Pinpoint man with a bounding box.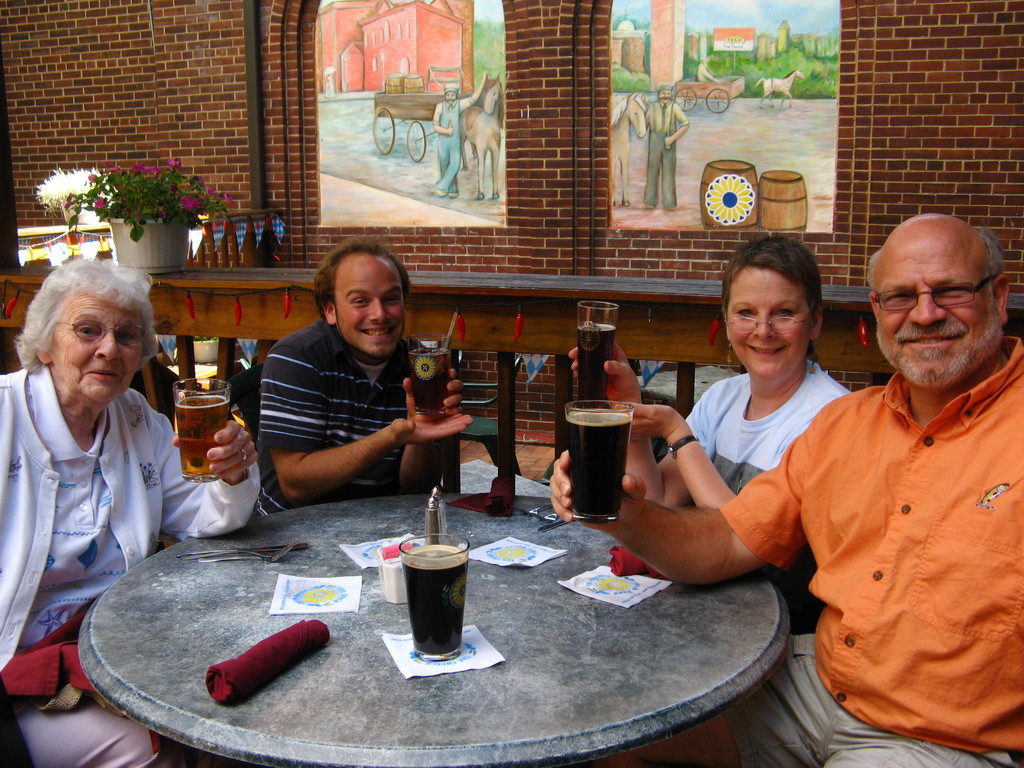
<bbox>642, 83, 692, 216</bbox>.
